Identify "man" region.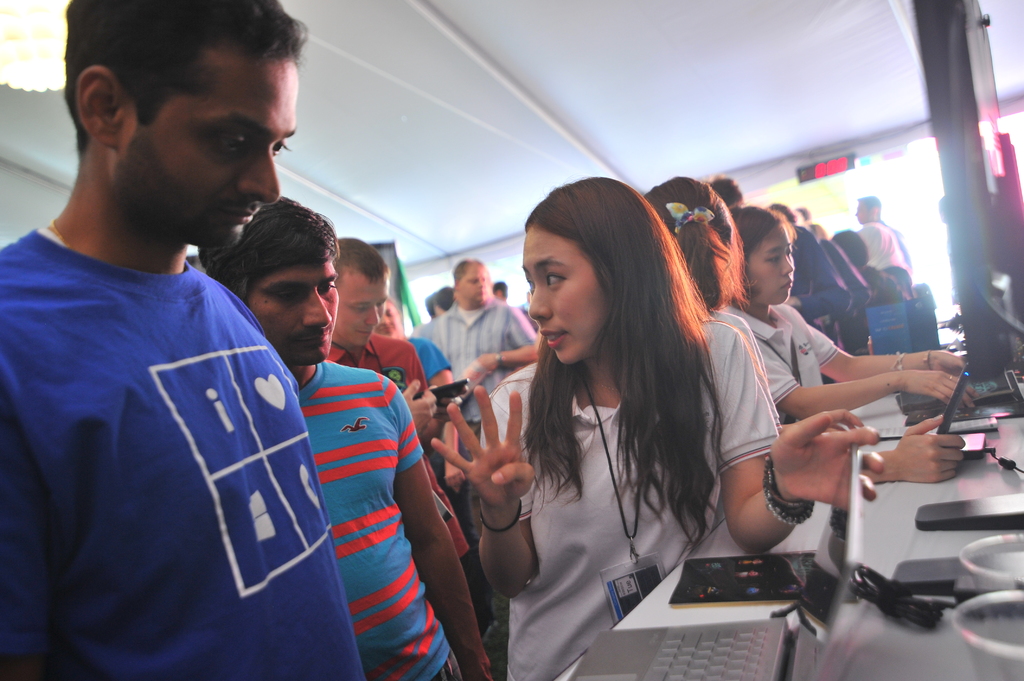
Region: bbox(332, 232, 493, 608).
